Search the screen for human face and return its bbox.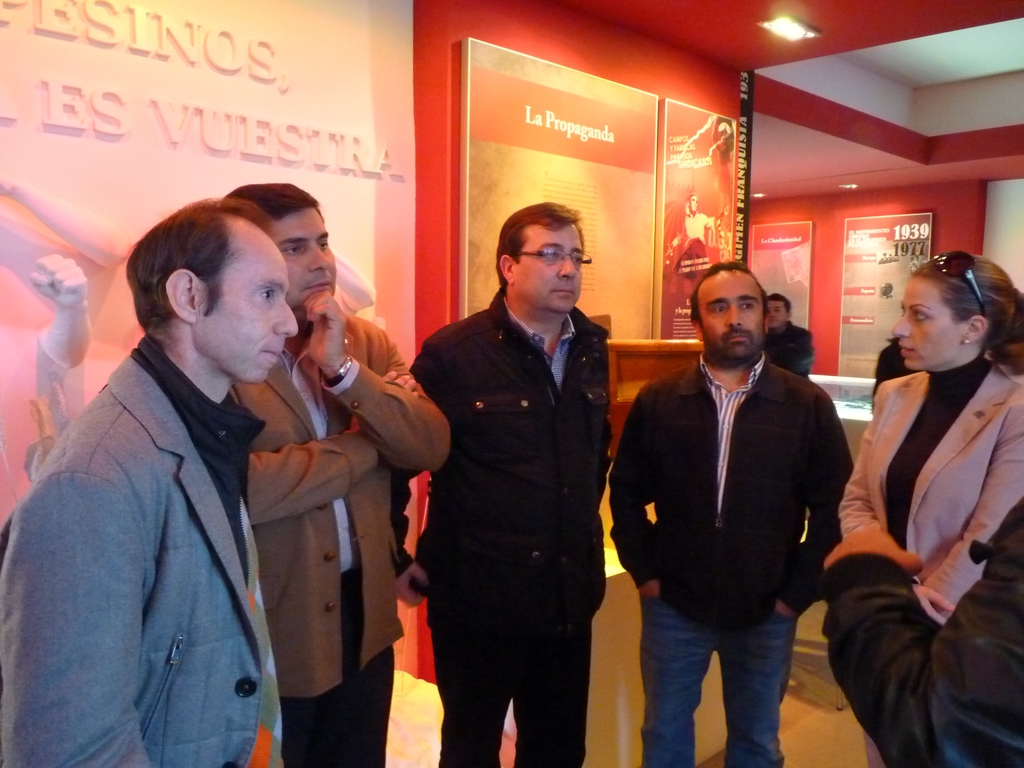
Found: 888, 273, 961, 371.
